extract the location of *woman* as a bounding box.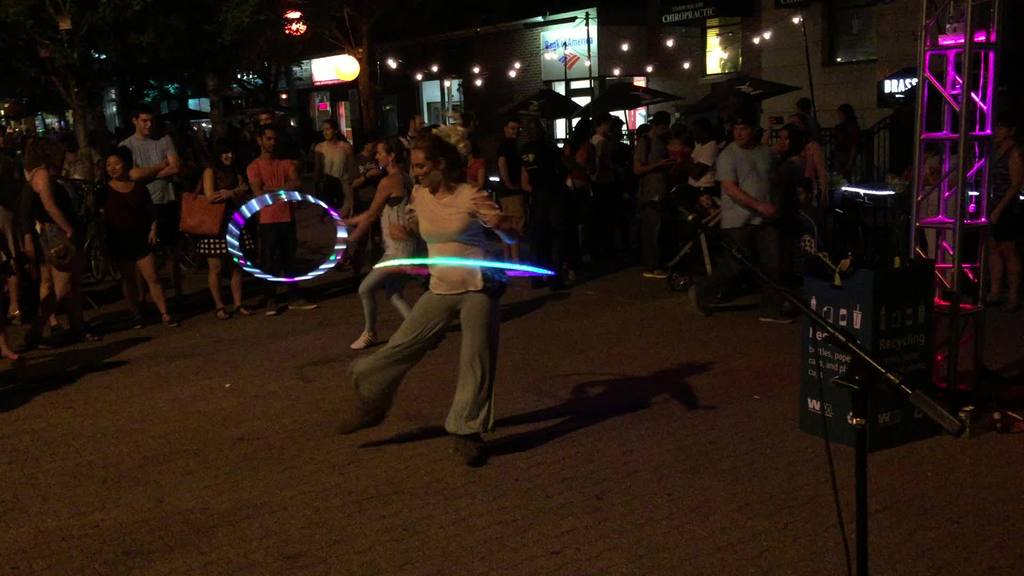
(left=93, top=147, right=170, bottom=323).
